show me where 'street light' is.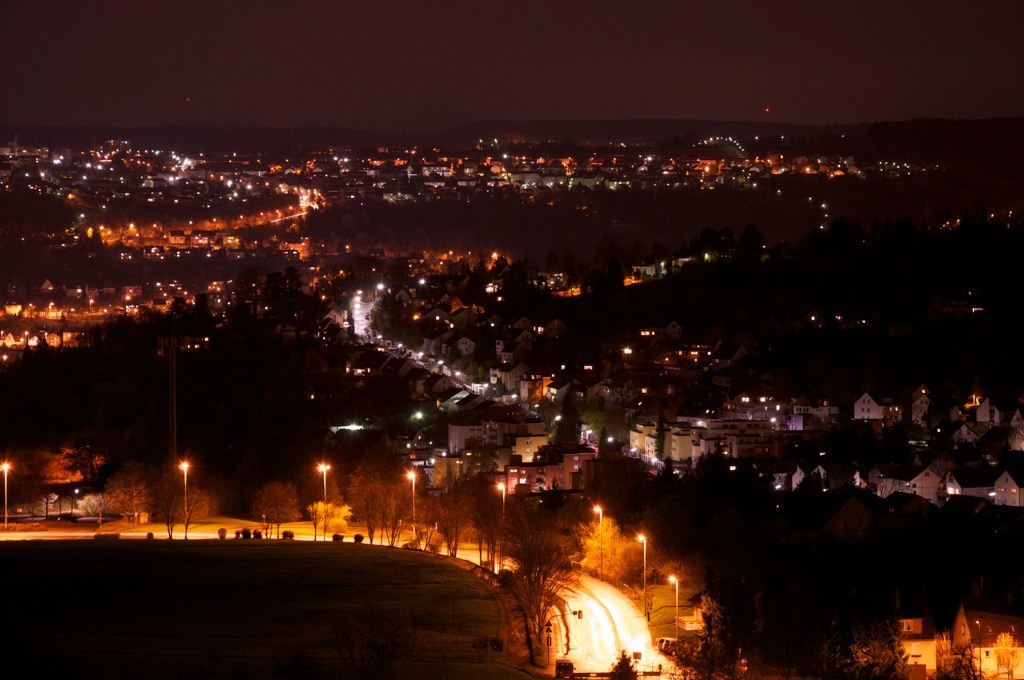
'street light' is at locate(315, 457, 334, 498).
